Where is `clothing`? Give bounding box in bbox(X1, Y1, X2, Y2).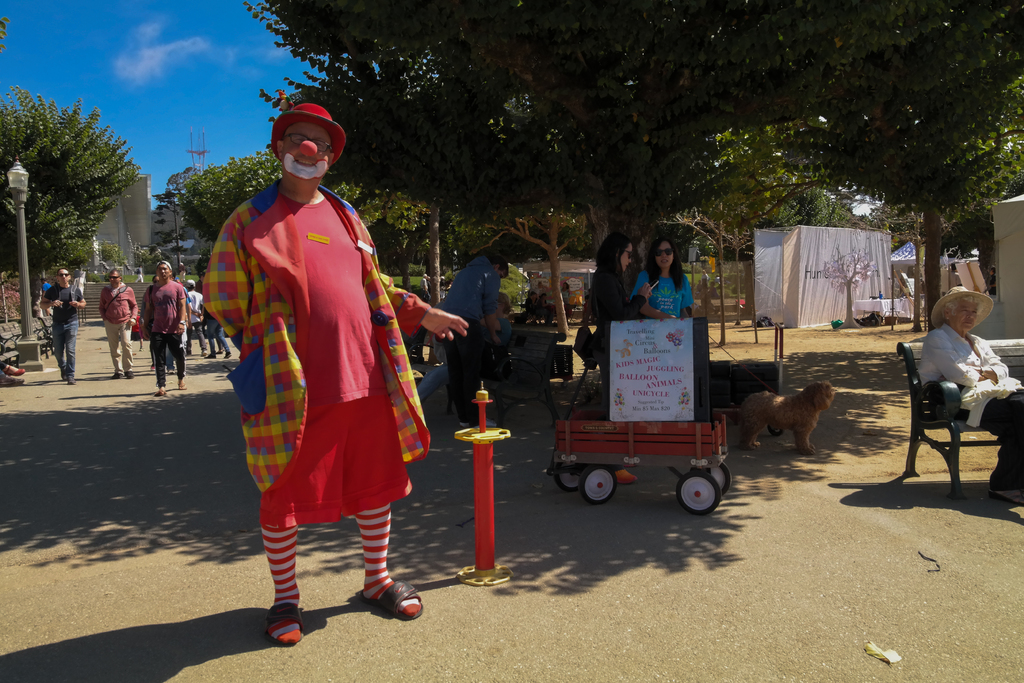
bbox(586, 262, 646, 391).
